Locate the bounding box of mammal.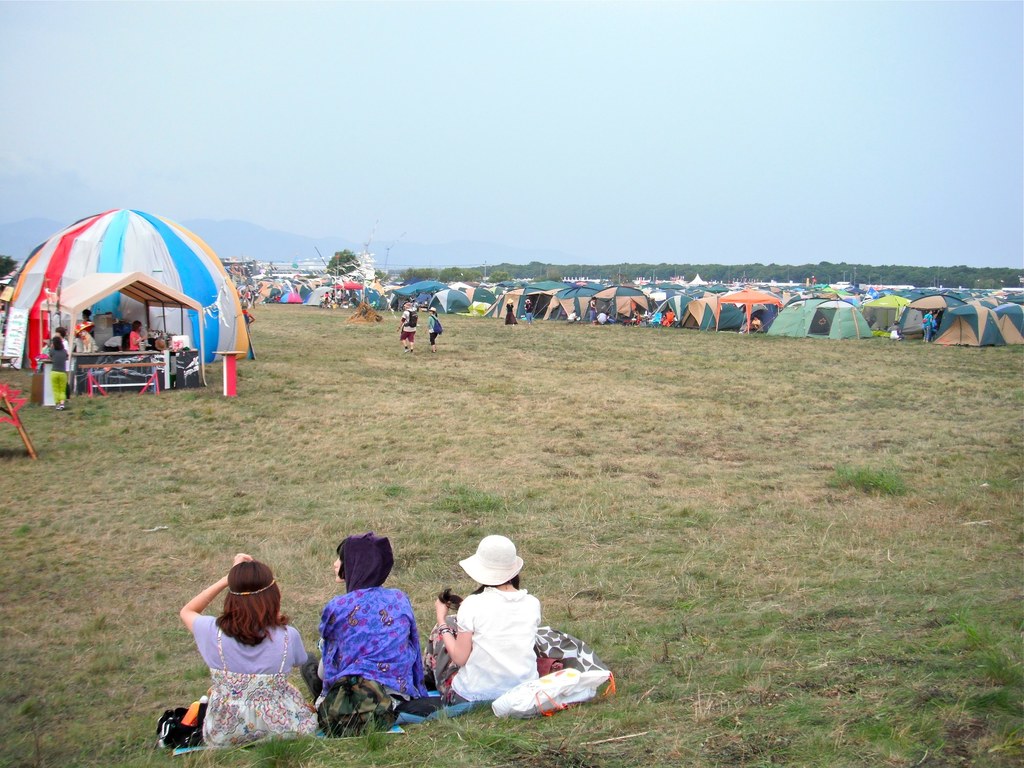
Bounding box: {"x1": 47, "y1": 335, "x2": 67, "y2": 408}.
